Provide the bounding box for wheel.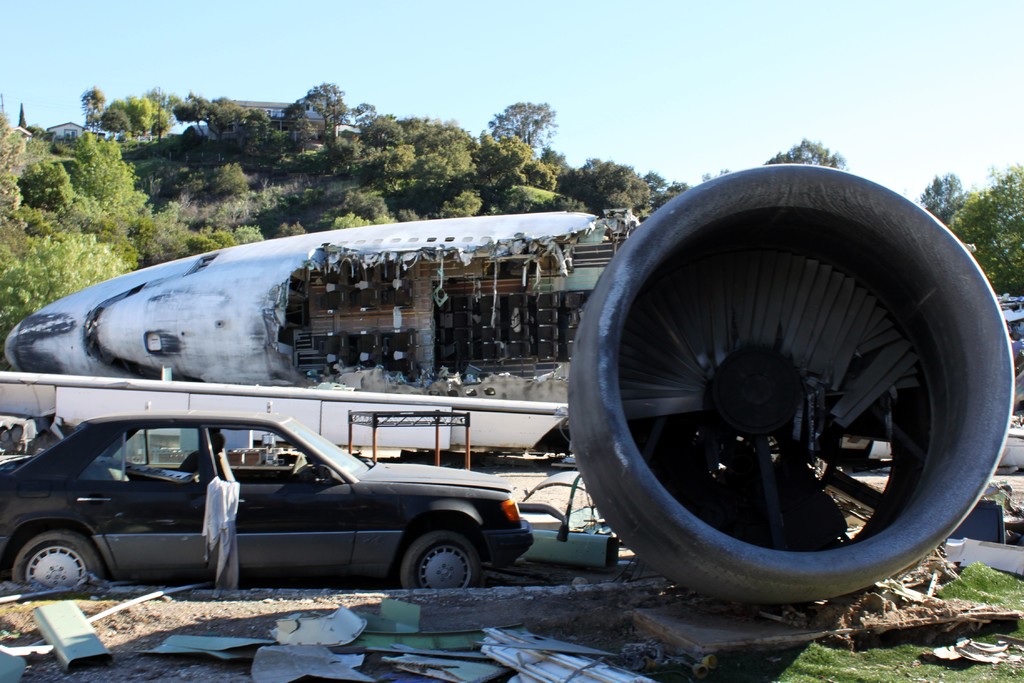
402, 529, 483, 589.
